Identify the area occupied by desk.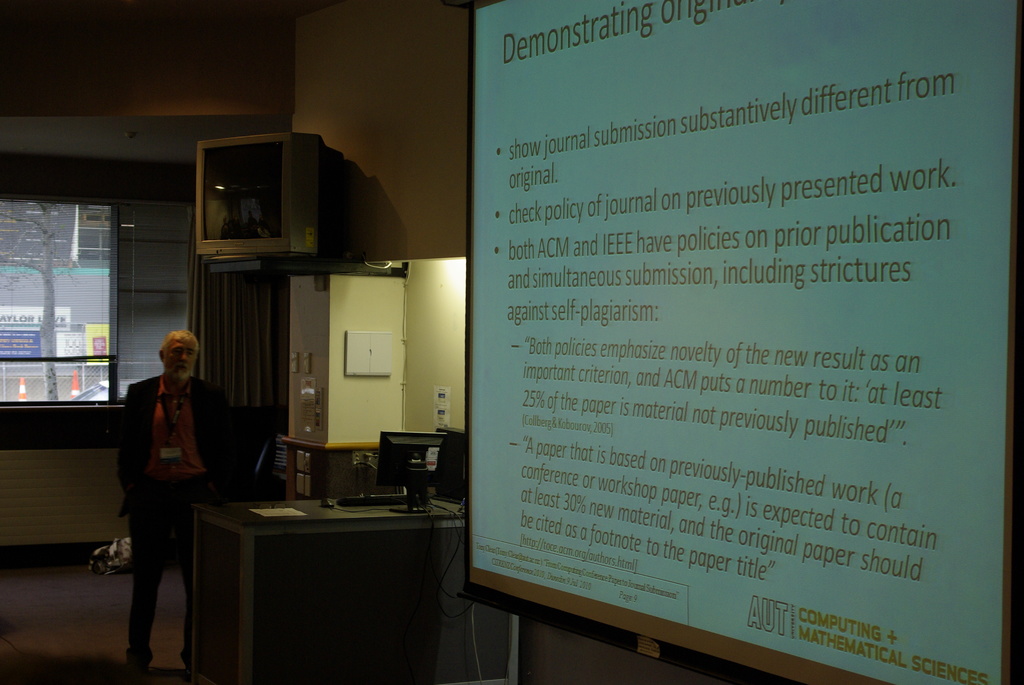
Area: 191, 509, 515, 678.
